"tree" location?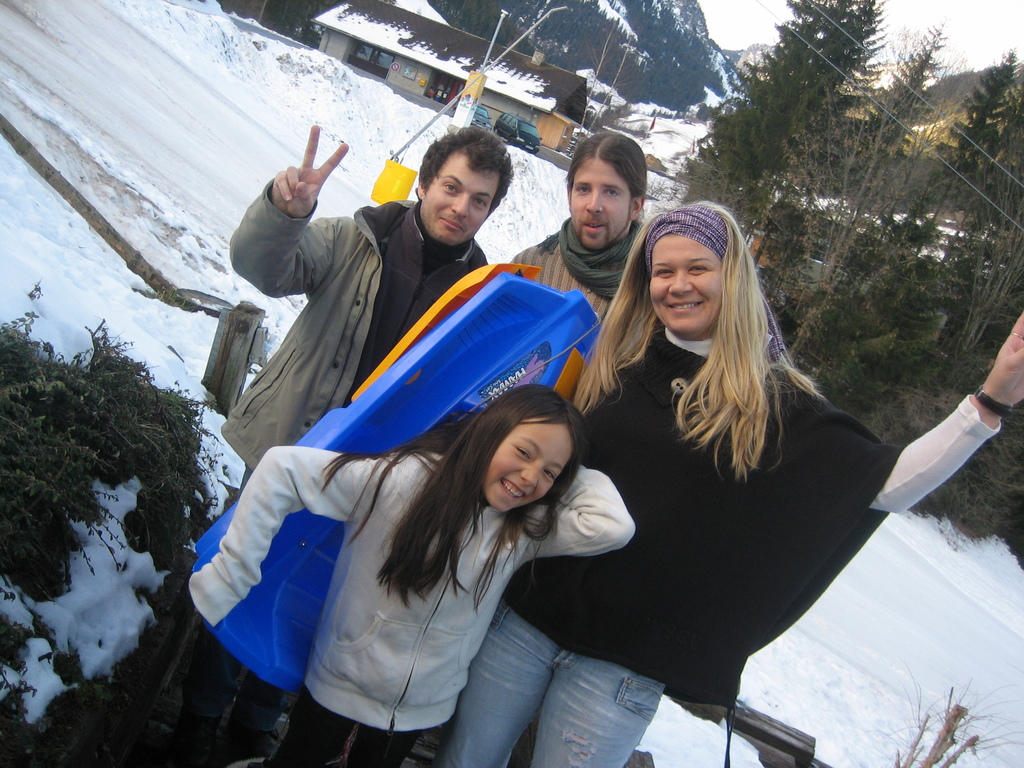
x1=682 y1=0 x2=883 y2=223
